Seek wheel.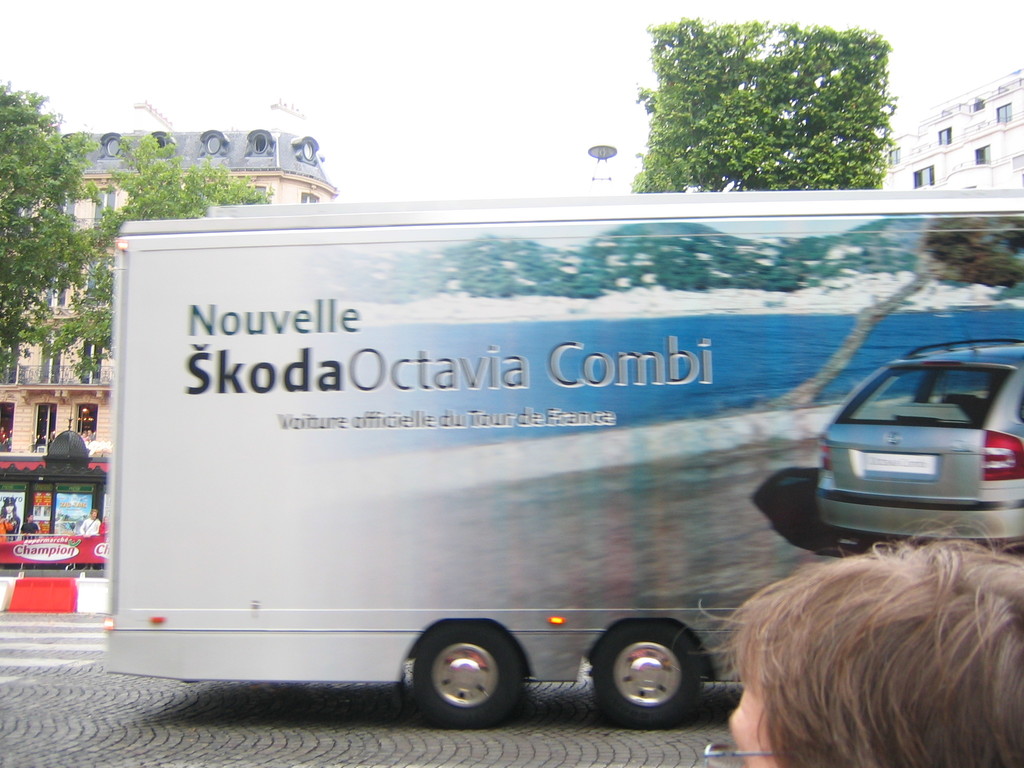
x1=412, y1=625, x2=529, y2=729.
